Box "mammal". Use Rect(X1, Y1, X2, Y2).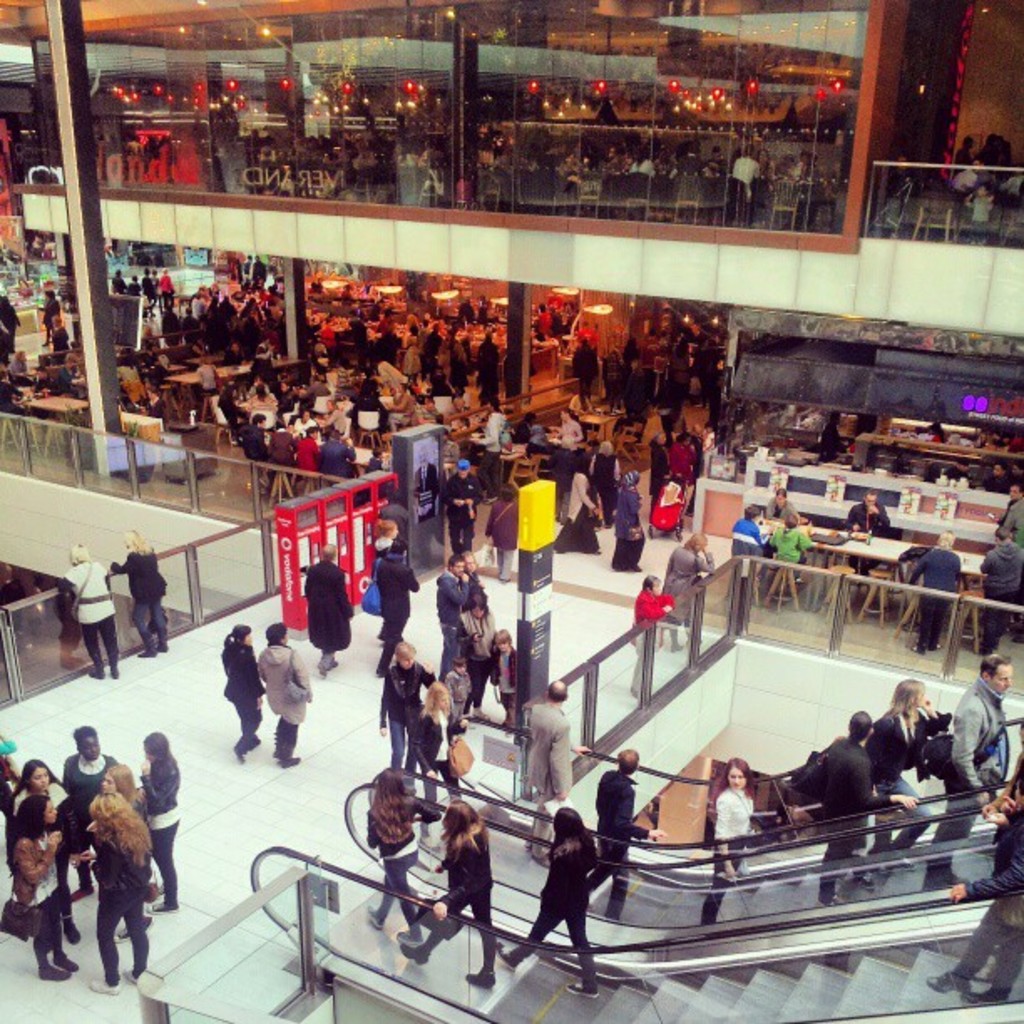
Rect(35, 358, 70, 398).
